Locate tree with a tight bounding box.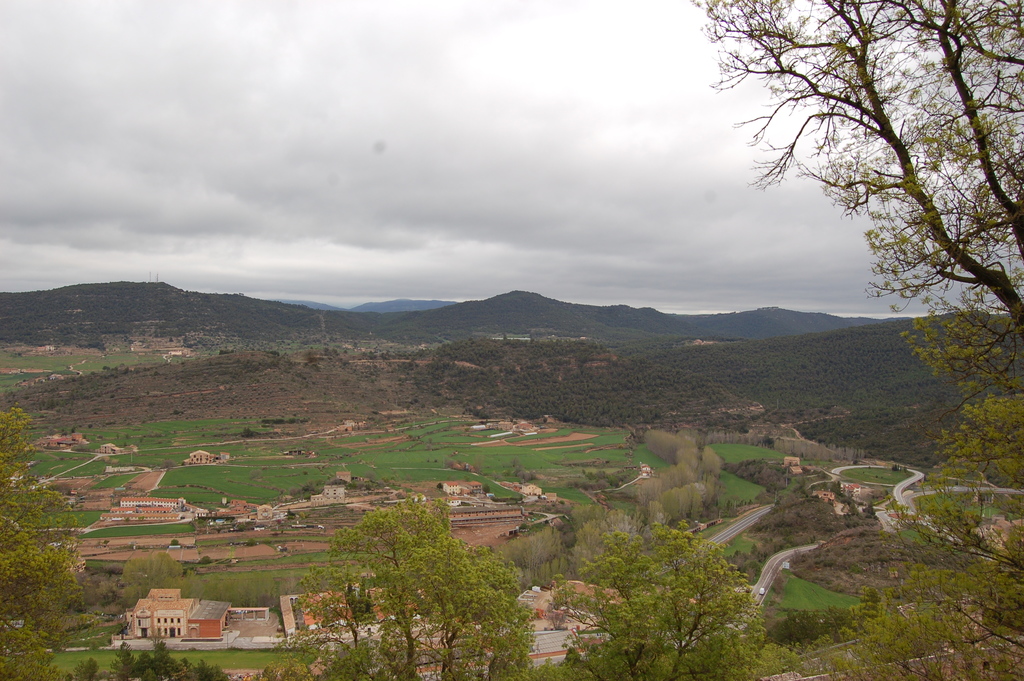
[585, 470, 607, 480].
